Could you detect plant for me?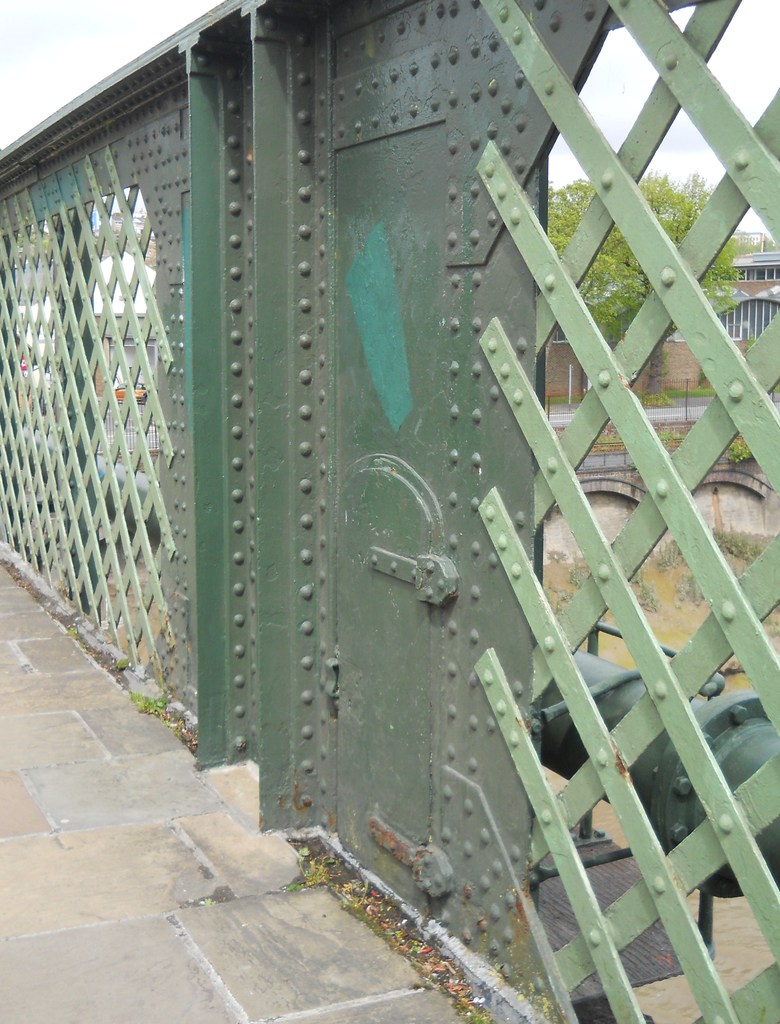
Detection result: [720,440,759,469].
